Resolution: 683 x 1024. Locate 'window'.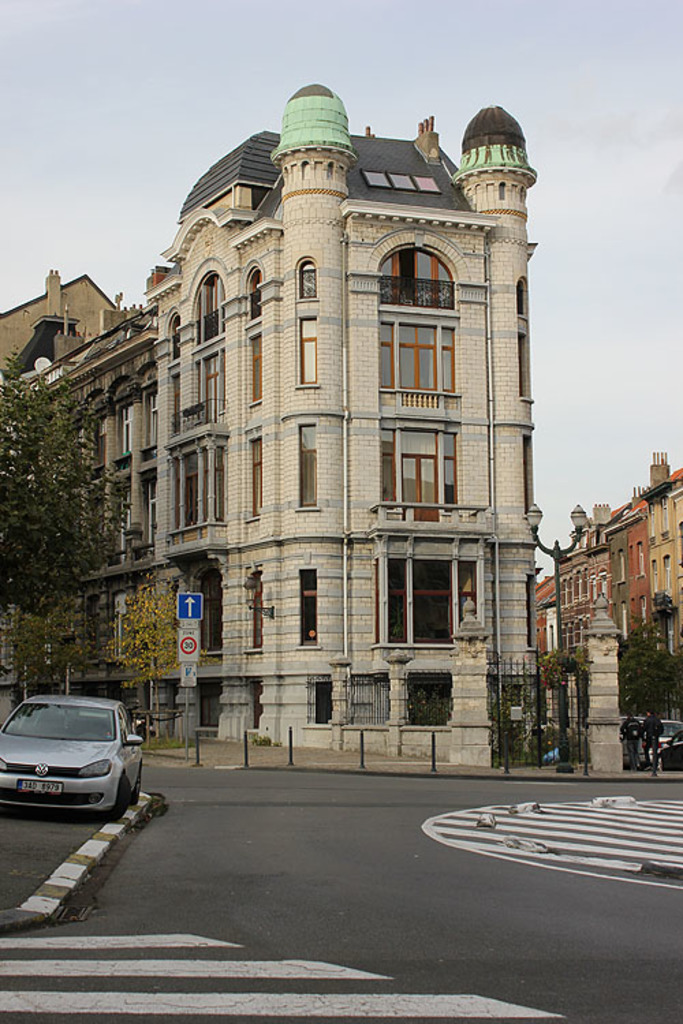
[left=298, top=314, right=322, bottom=386].
